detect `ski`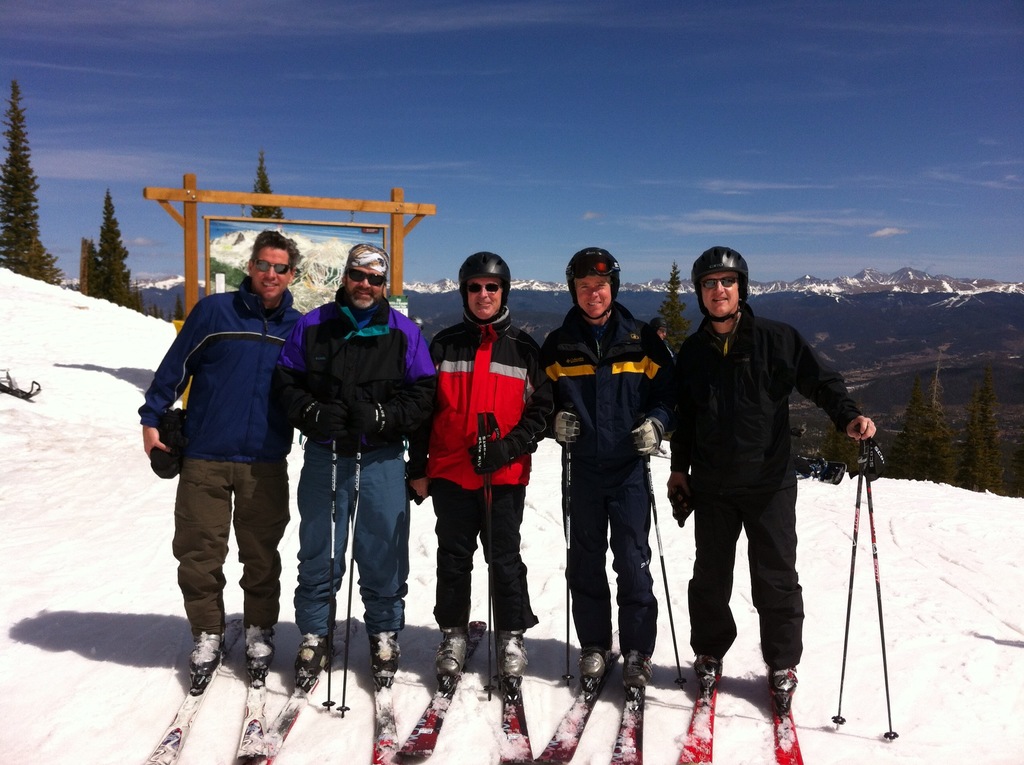
<box>615,637,657,764</box>
